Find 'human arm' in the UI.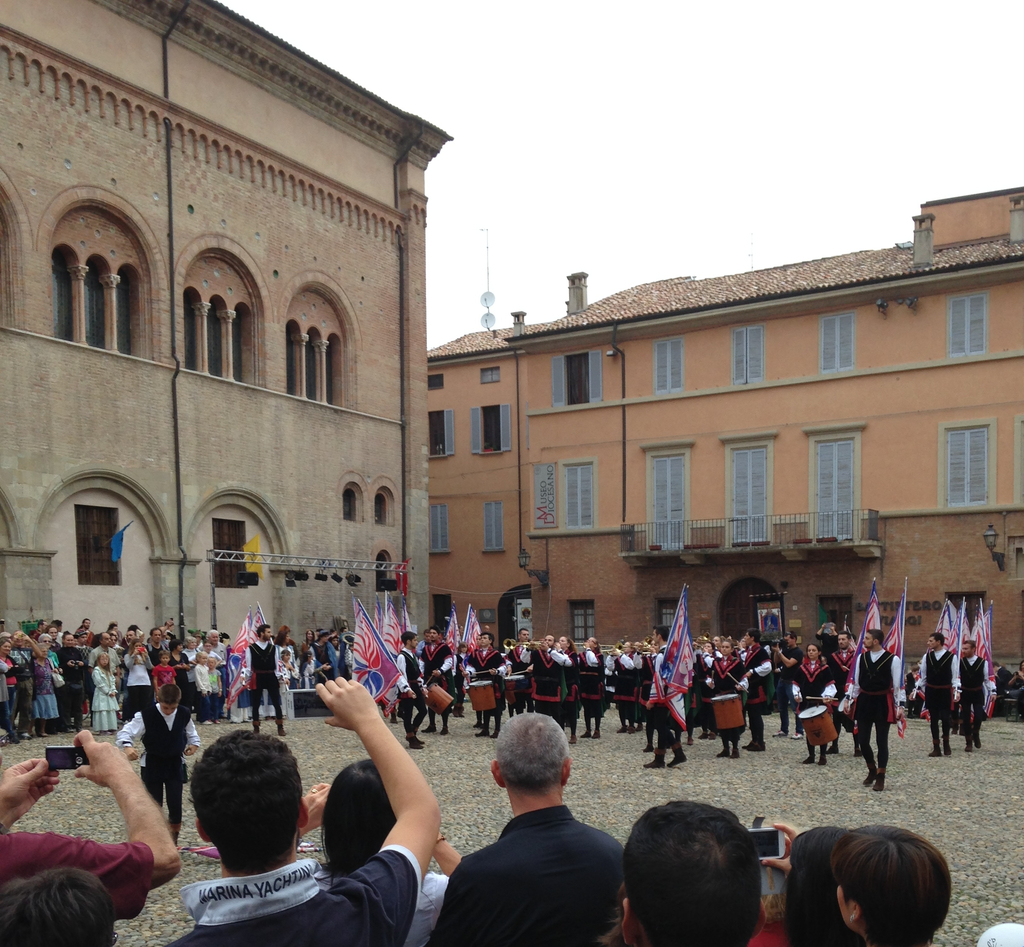
UI element at box=[152, 668, 164, 697].
